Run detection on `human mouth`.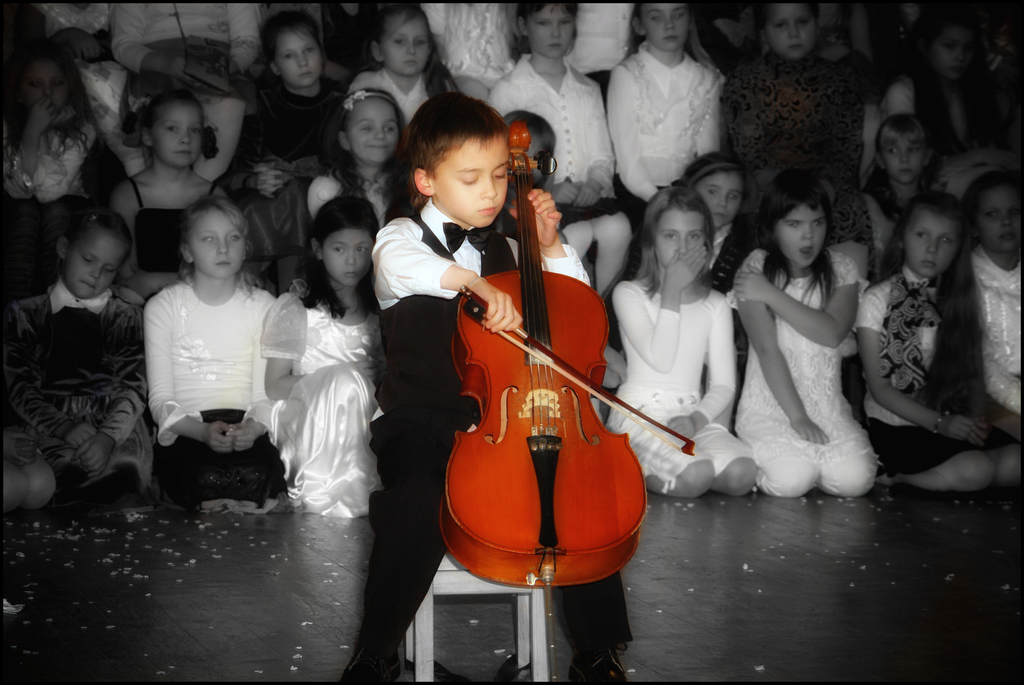
Result: select_region(712, 211, 730, 221).
